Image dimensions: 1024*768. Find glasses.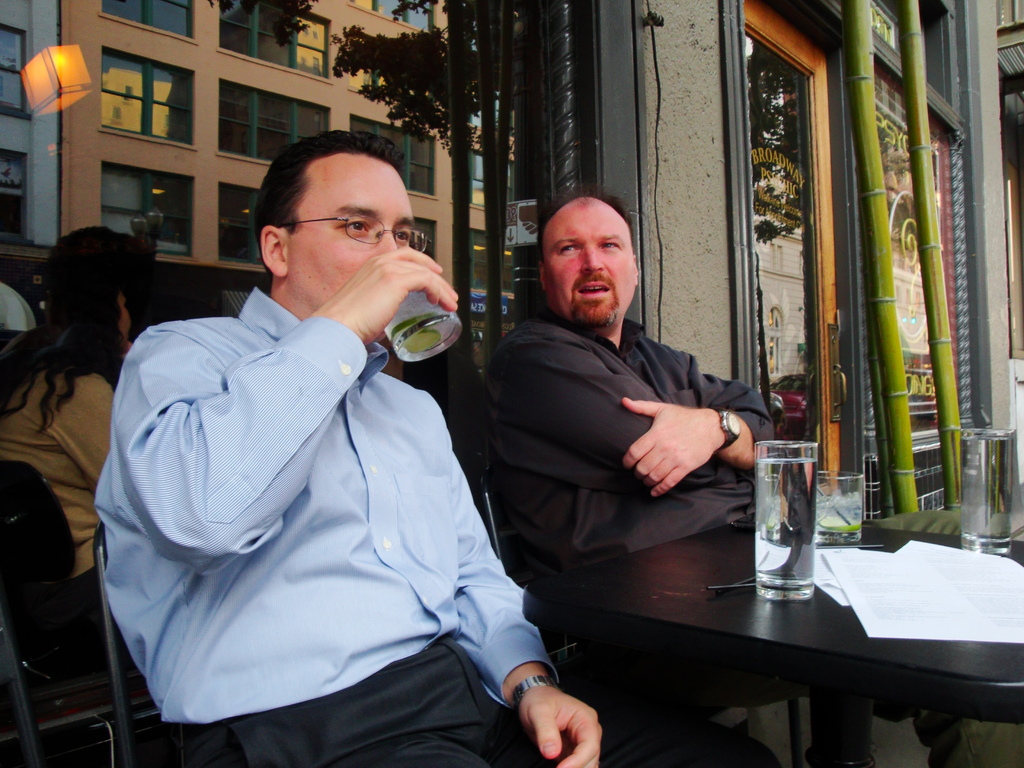
Rect(281, 214, 431, 256).
